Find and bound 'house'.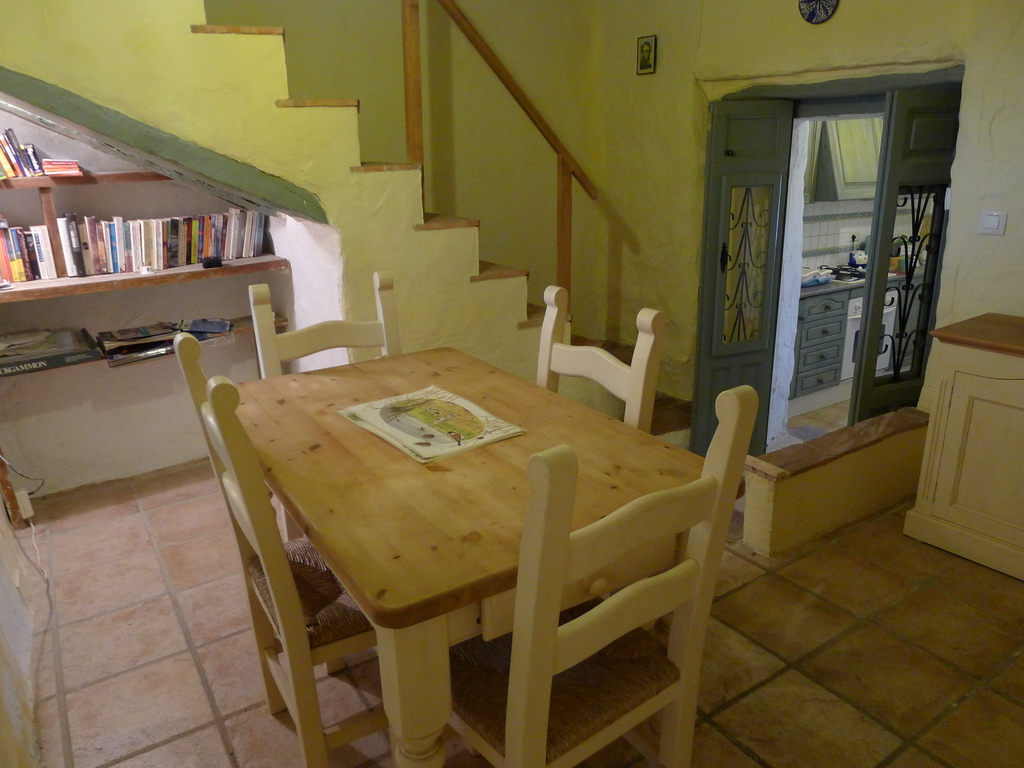
Bound: <box>0,0,1023,767</box>.
